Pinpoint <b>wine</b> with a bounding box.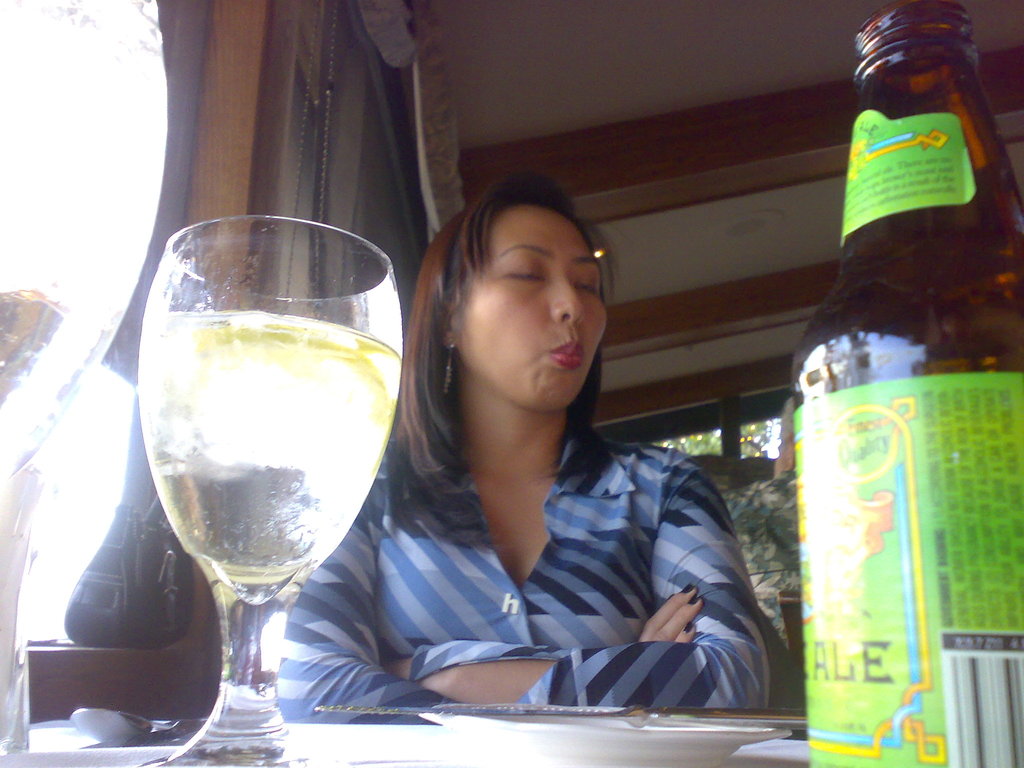
rect(140, 308, 401, 591).
